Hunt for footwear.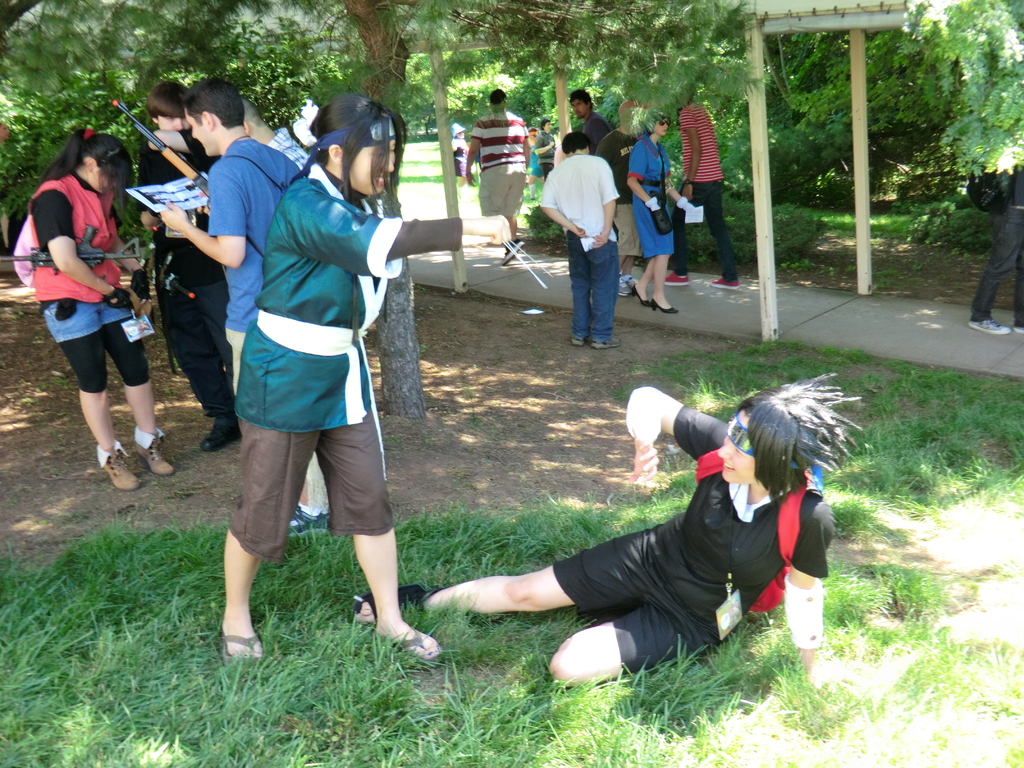
Hunted down at x1=589, y1=335, x2=620, y2=348.
